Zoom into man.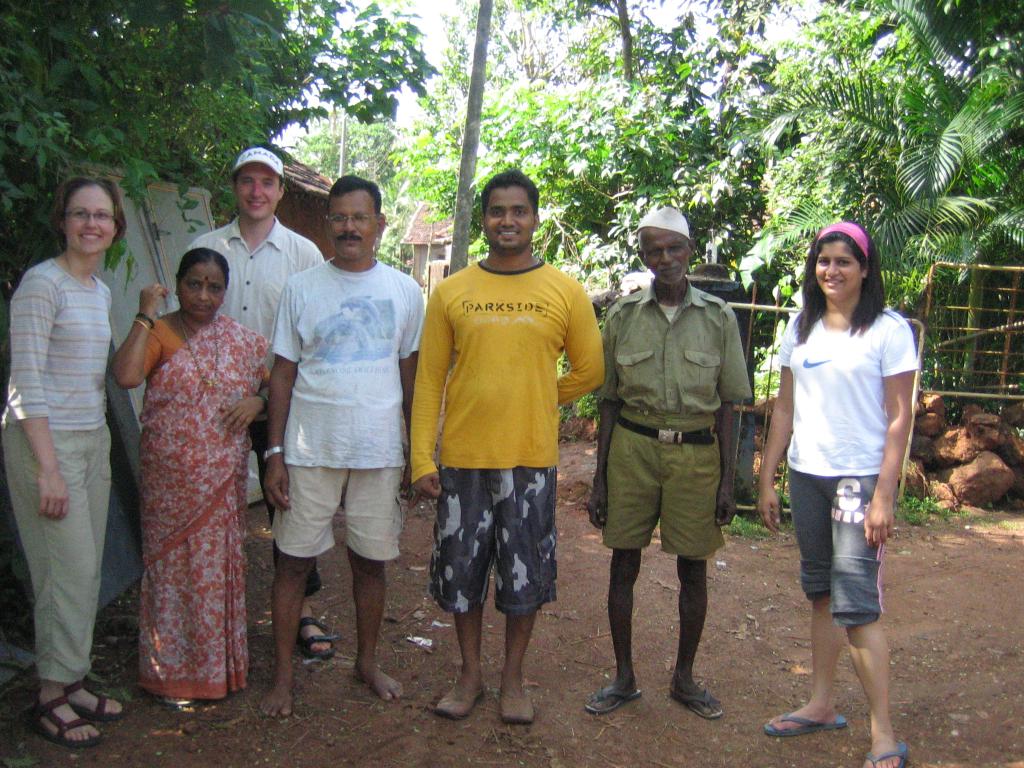
Zoom target: detection(411, 176, 599, 731).
